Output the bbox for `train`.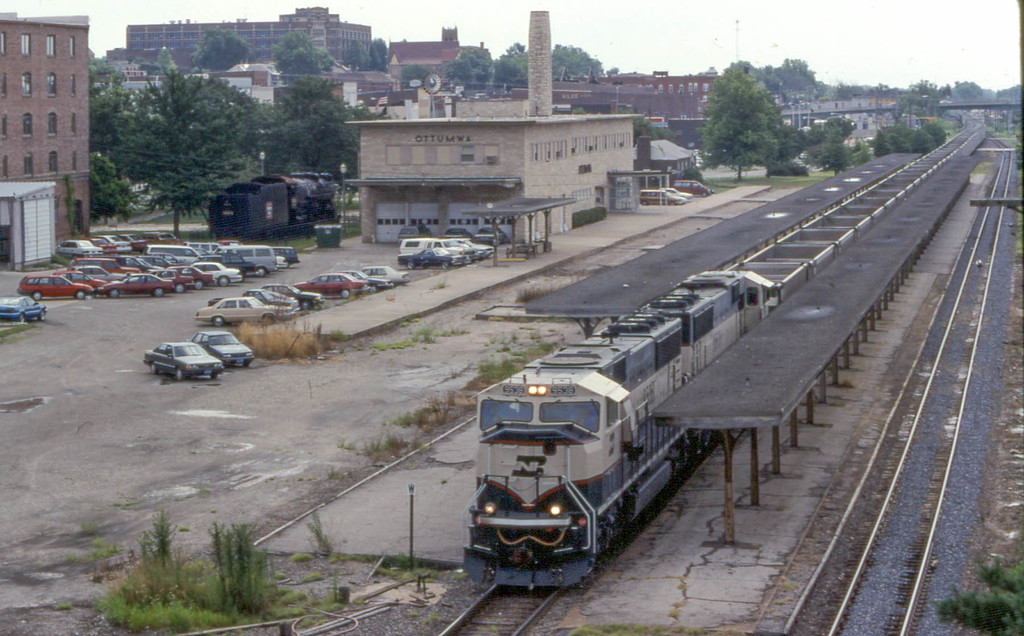
pyautogui.locateOnScreen(457, 260, 776, 585).
